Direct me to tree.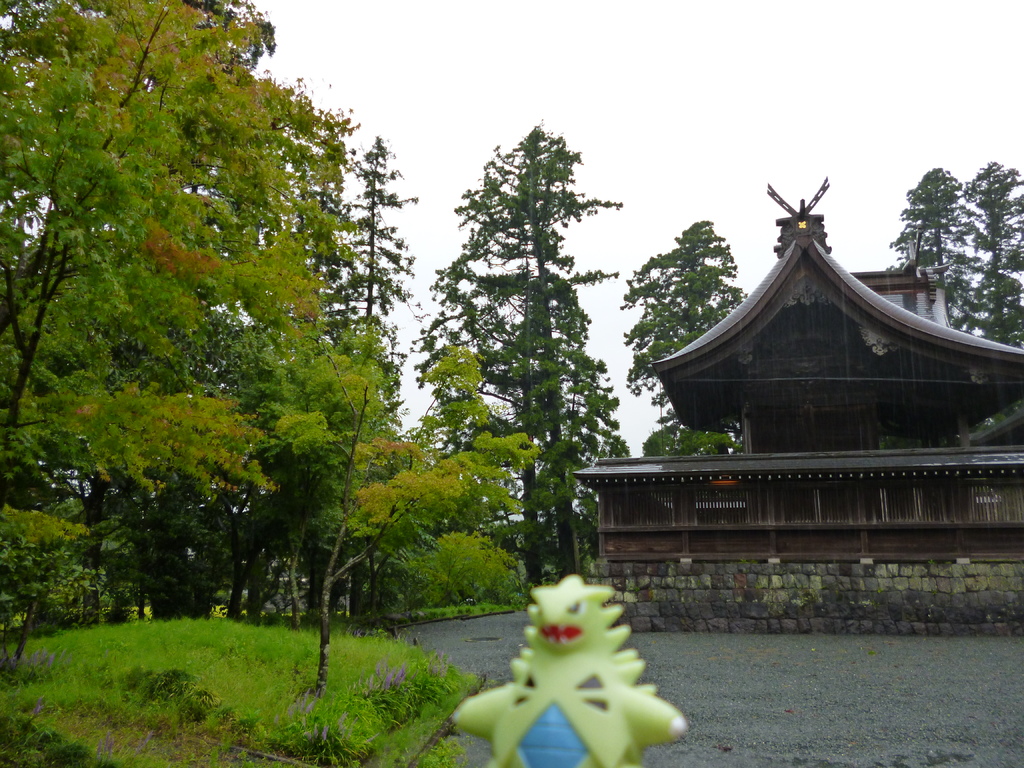
Direction: (left=408, top=109, right=639, bottom=616).
